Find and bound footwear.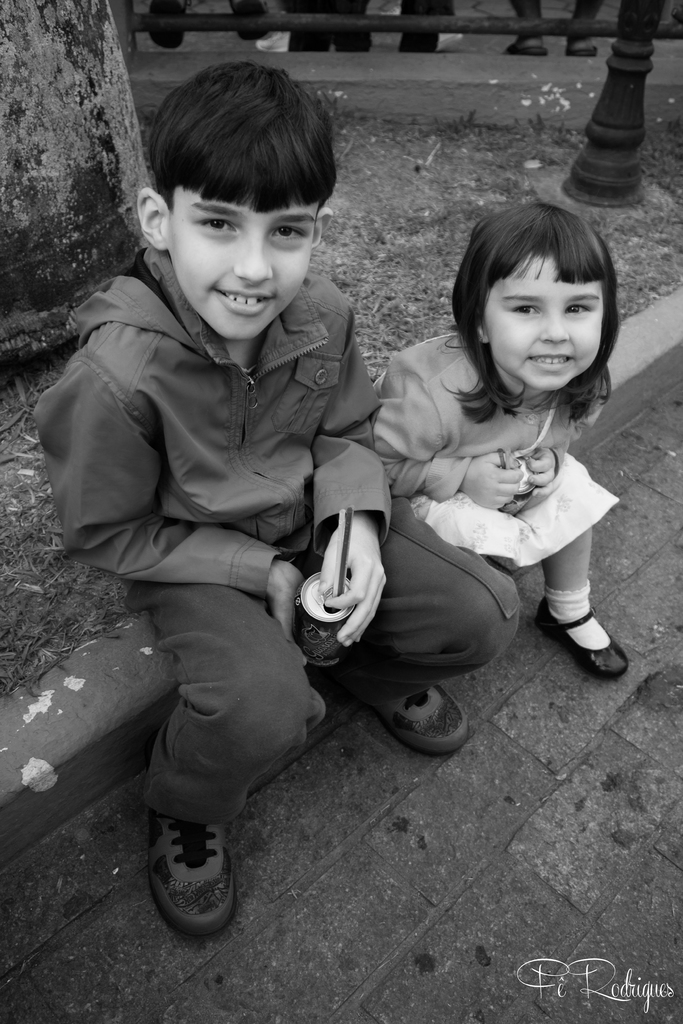
Bound: x1=227, y1=0, x2=279, y2=43.
